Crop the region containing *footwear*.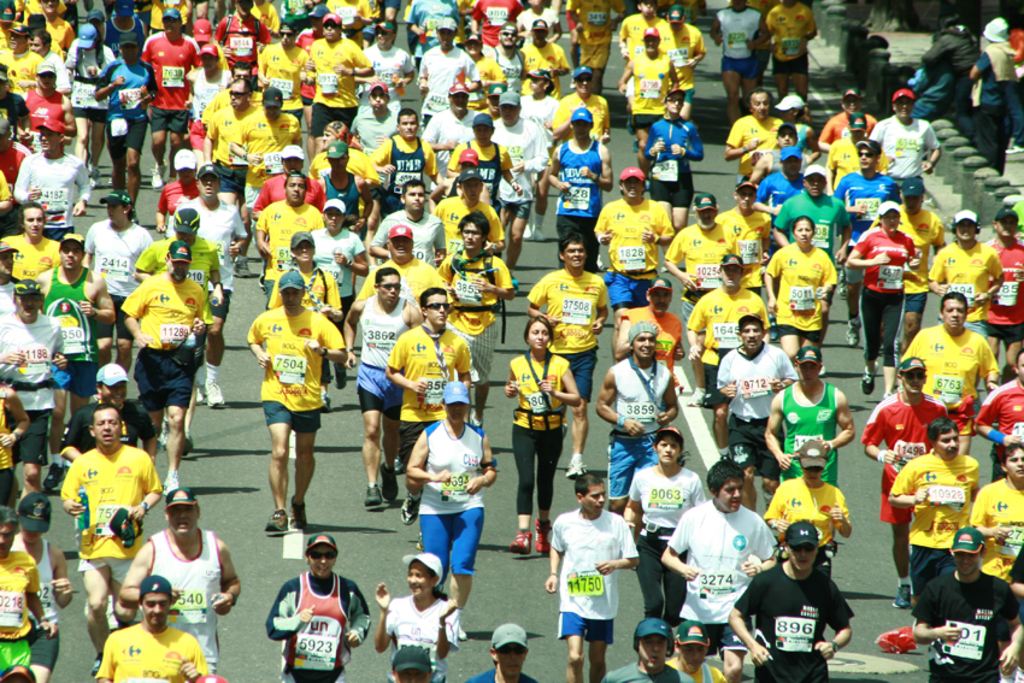
Crop region: (149, 158, 171, 190).
